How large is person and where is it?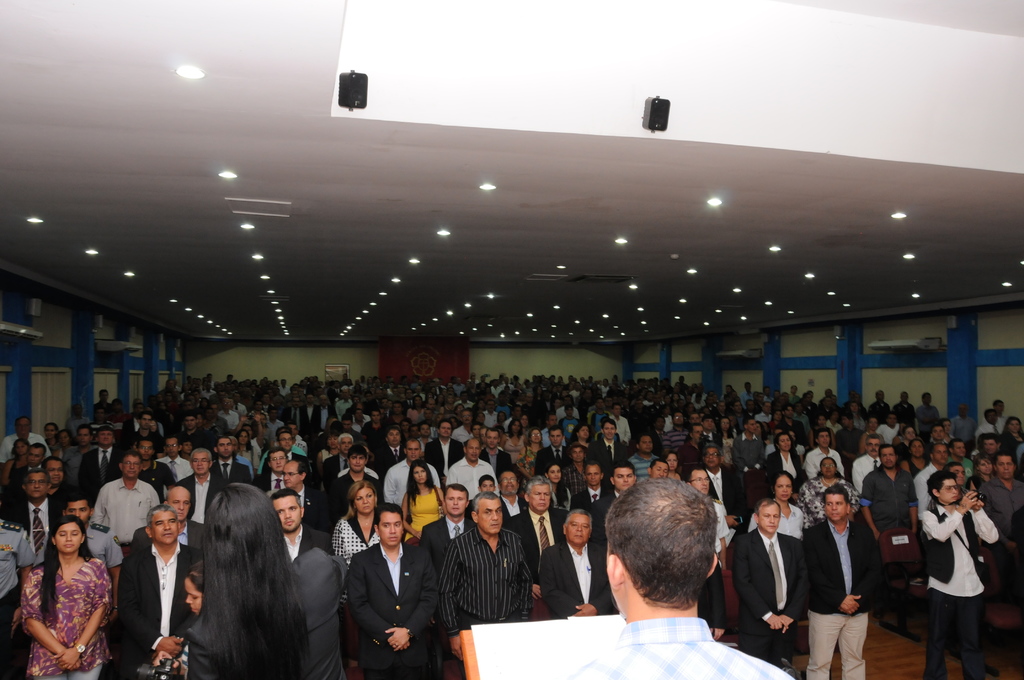
Bounding box: l=445, t=490, r=534, b=661.
